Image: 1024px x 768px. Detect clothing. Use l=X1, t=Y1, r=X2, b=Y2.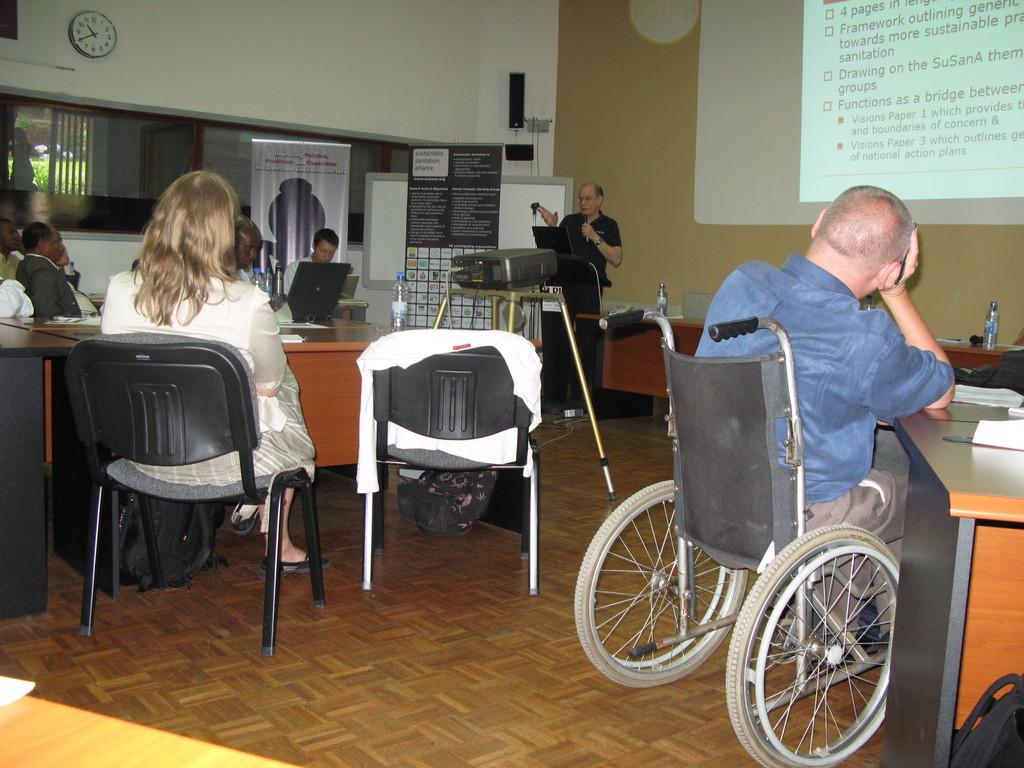
l=0, t=249, r=16, b=280.
